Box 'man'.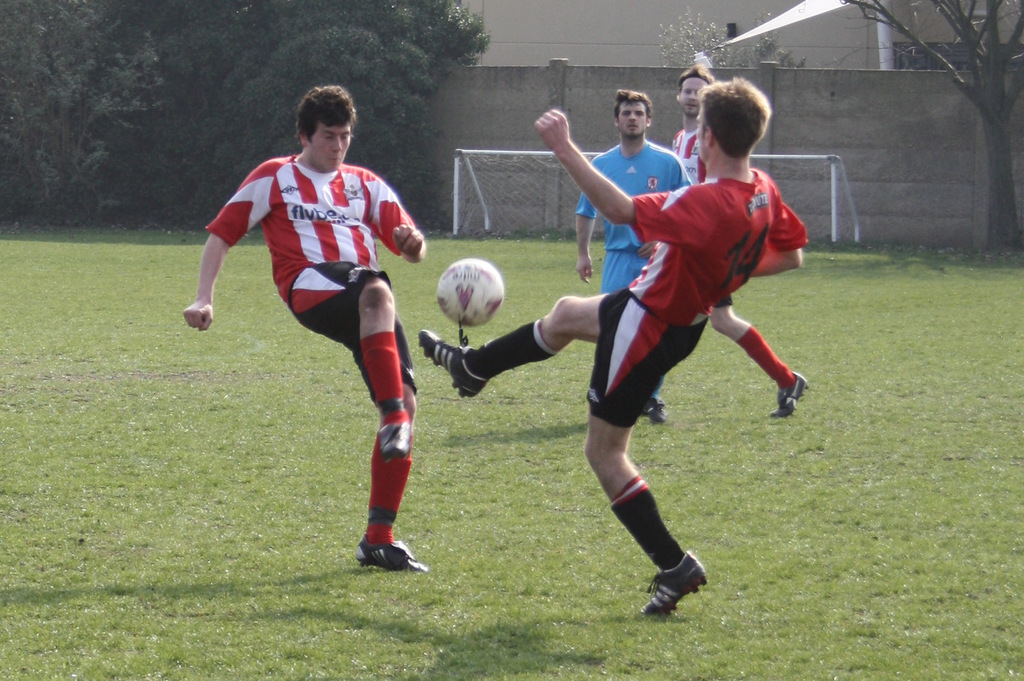
bbox(573, 89, 691, 407).
